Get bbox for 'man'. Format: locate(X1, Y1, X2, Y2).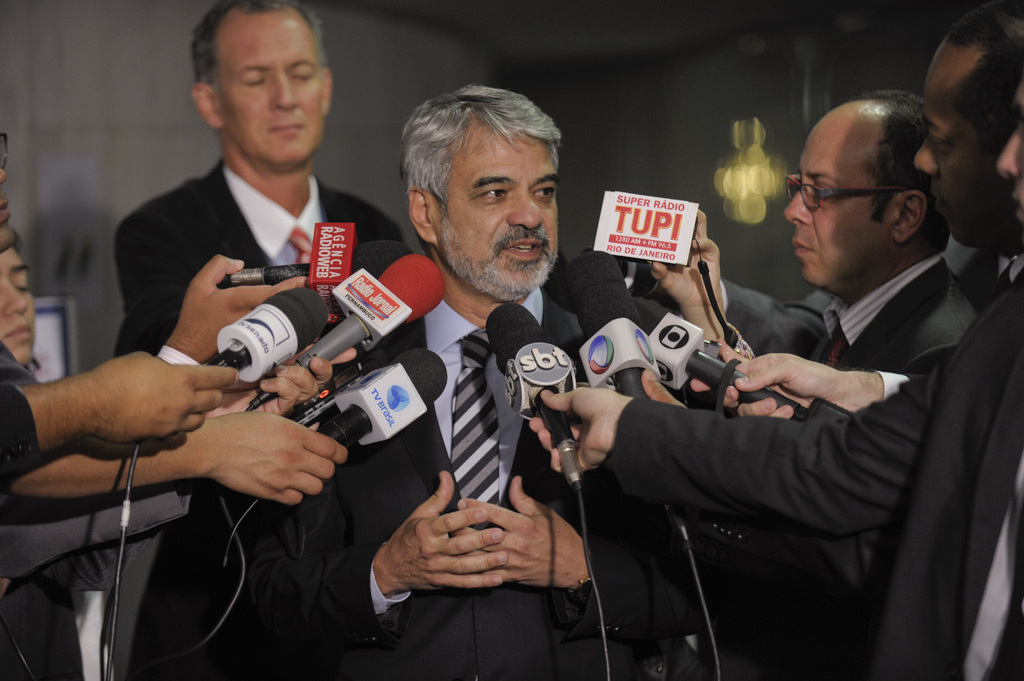
locate(649, 1, 1023, 422).
